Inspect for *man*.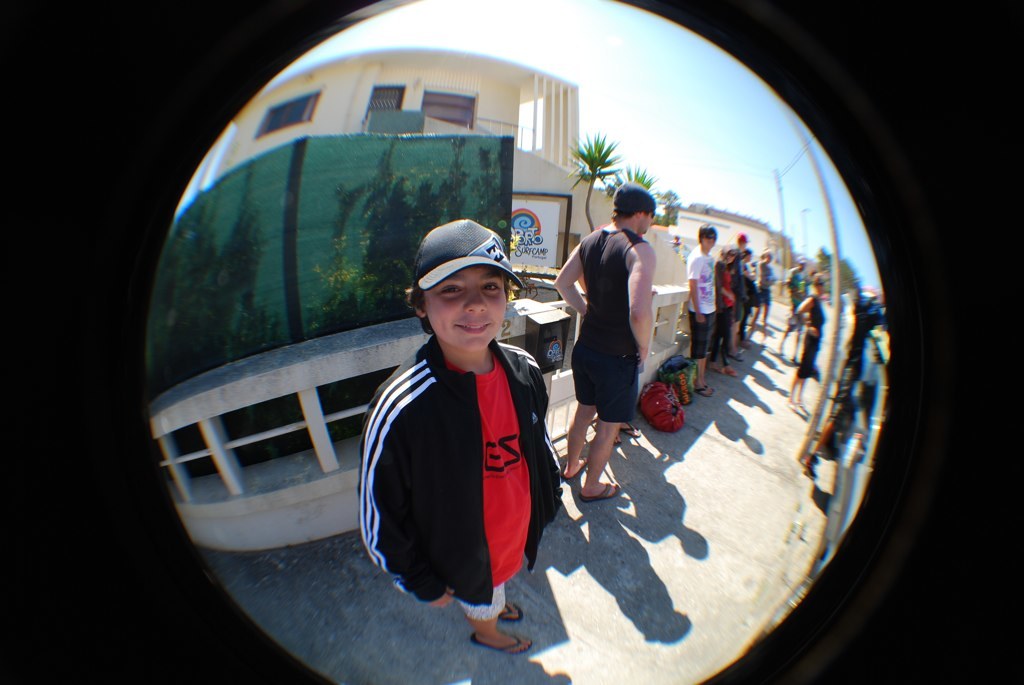
Inspection: 355/216/563/656.
